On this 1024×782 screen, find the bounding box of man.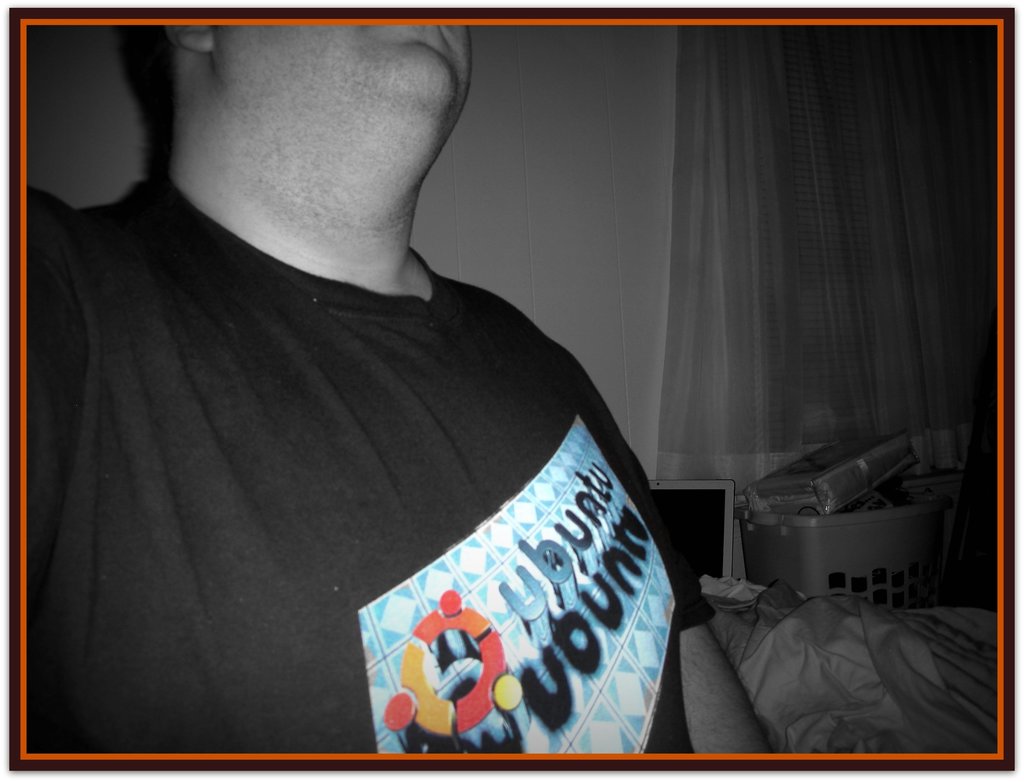
Bounding box: [13,0,726,773].
